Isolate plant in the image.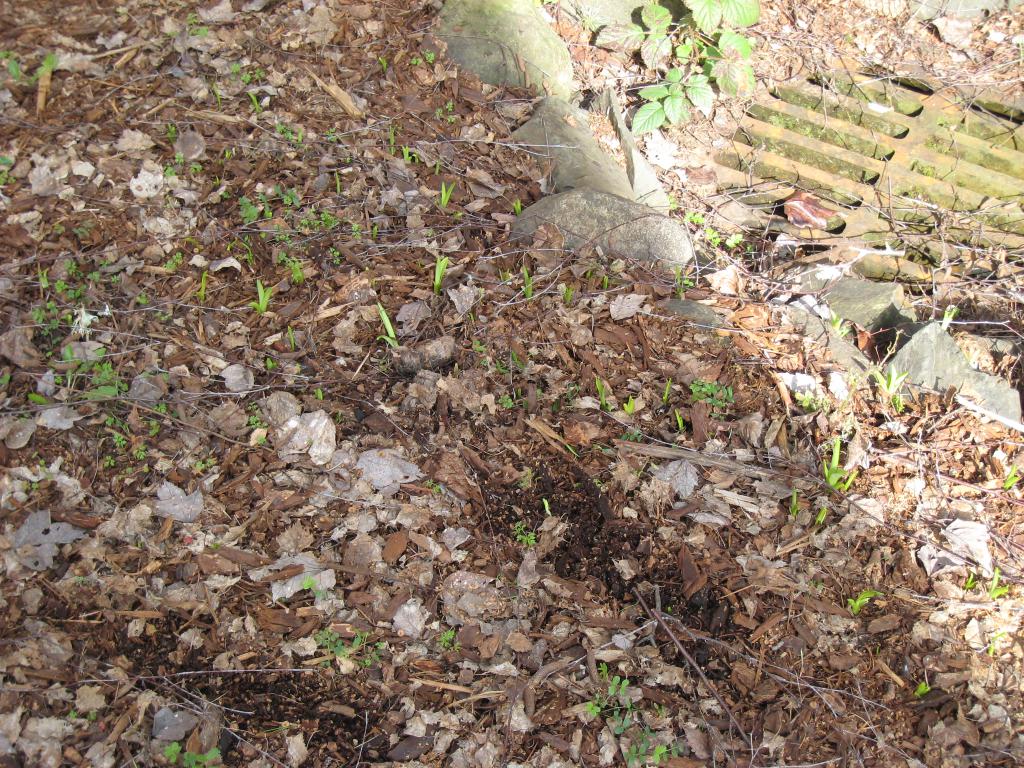
Isolated region: BBox(593, 0, 769, 147).
